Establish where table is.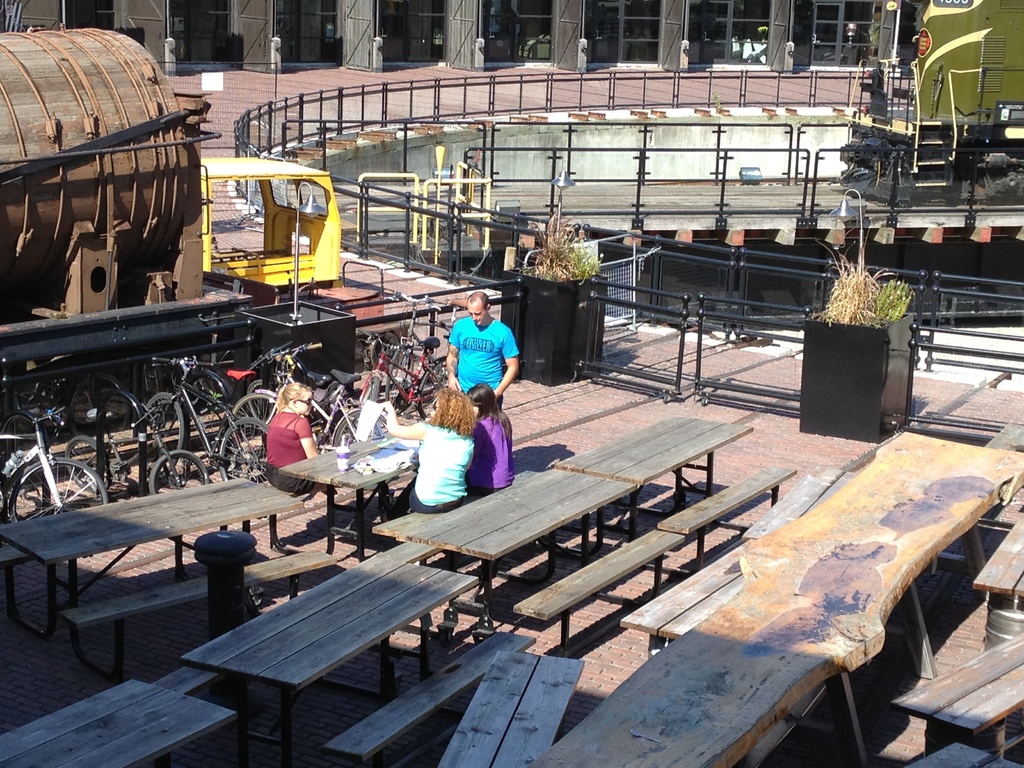
Established at {"x1": 0, "y1": 463, "x2": 298, "y2": 623}.
